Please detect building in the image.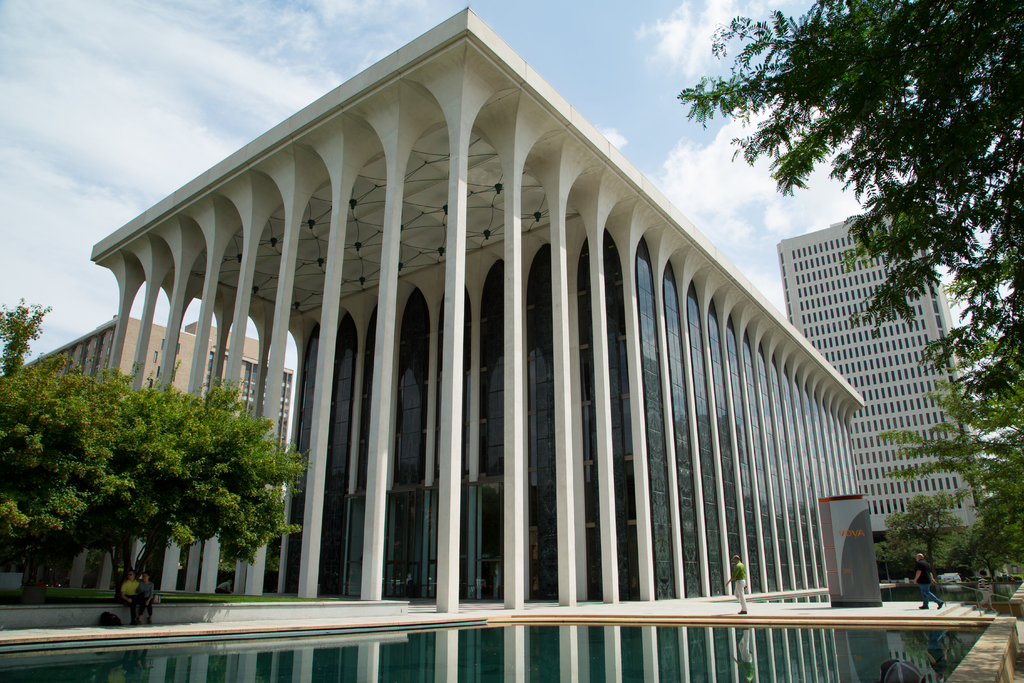
Rect(90, 8, 865, 614).
